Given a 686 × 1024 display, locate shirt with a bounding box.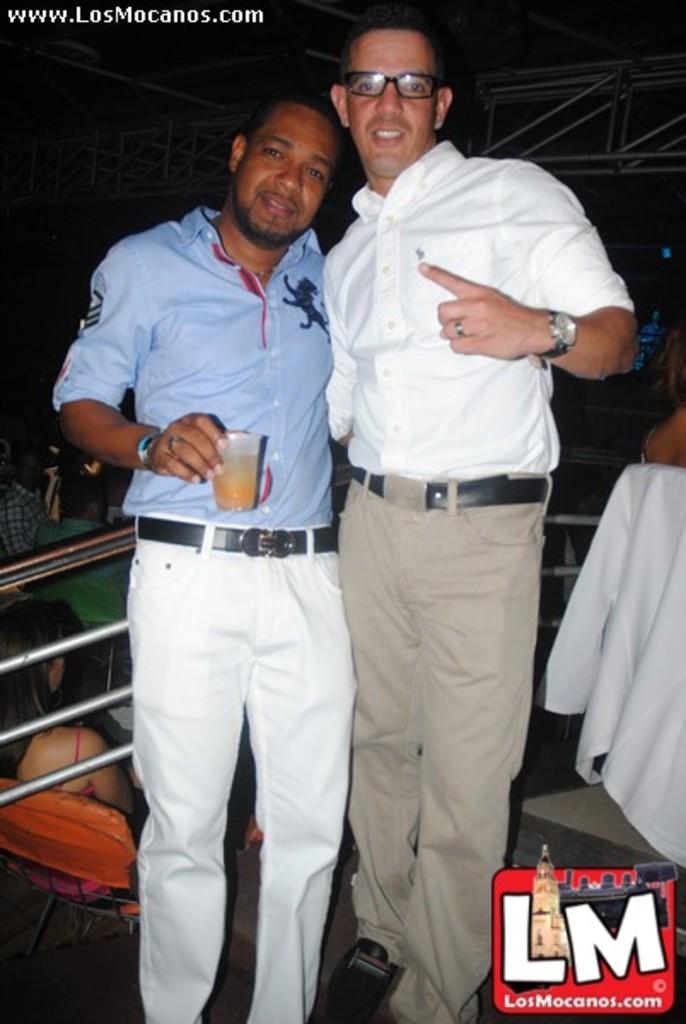
Located: crop(46, 208, 333, 534).
